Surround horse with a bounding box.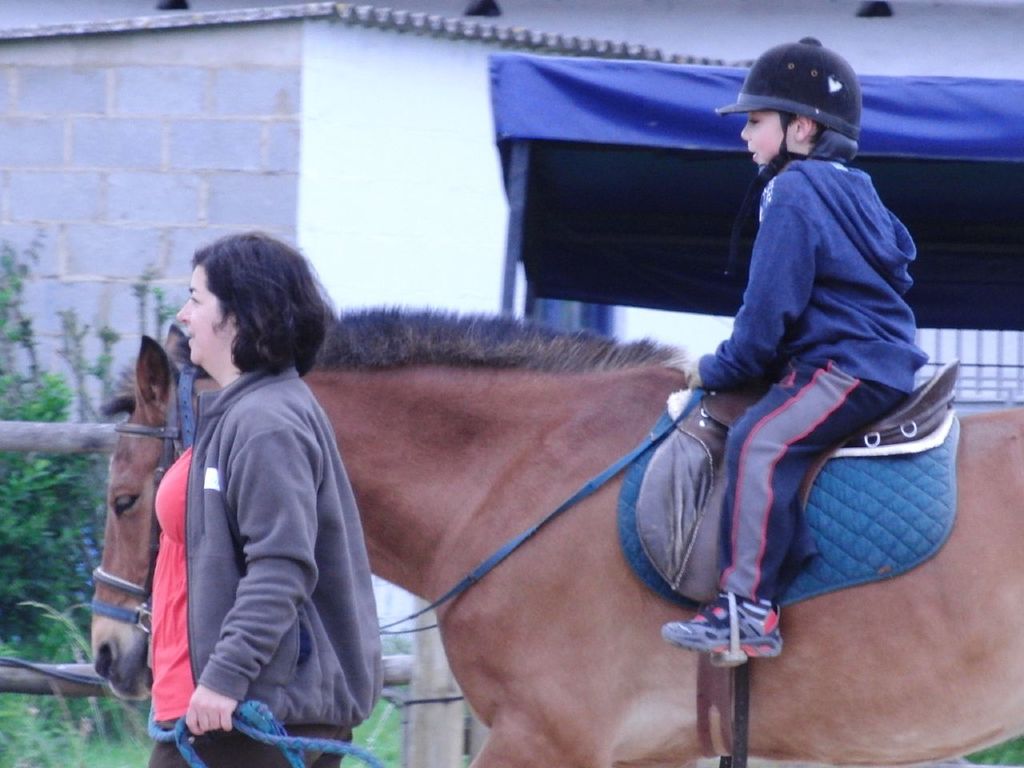
[left=86, top=299, right=1023, bottom=767].
